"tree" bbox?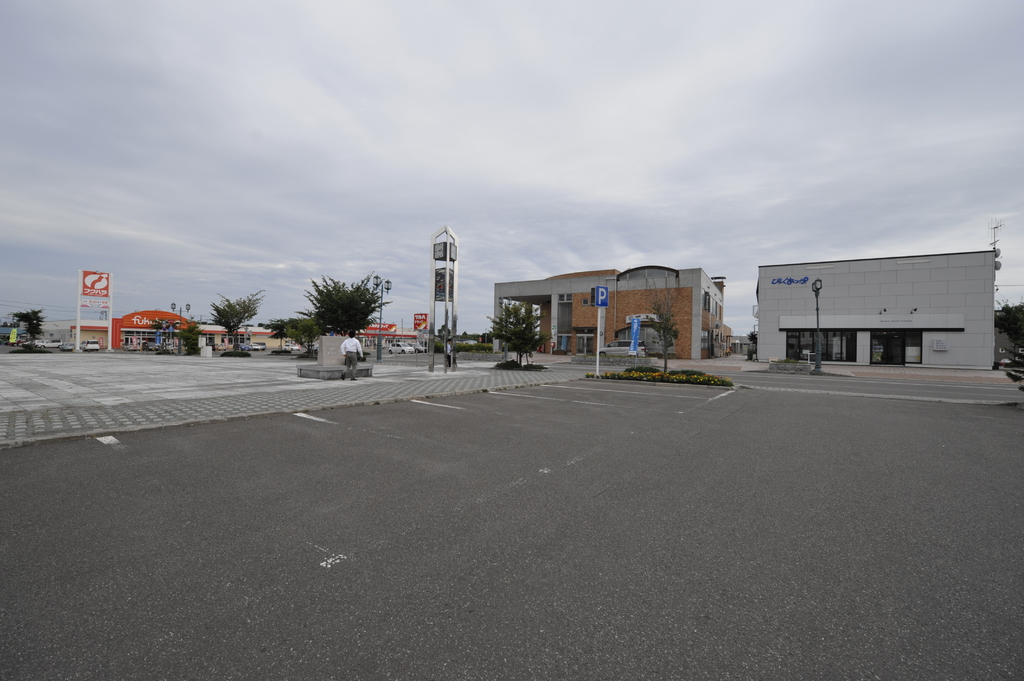
bbox(998, 296, 1023, 388)
